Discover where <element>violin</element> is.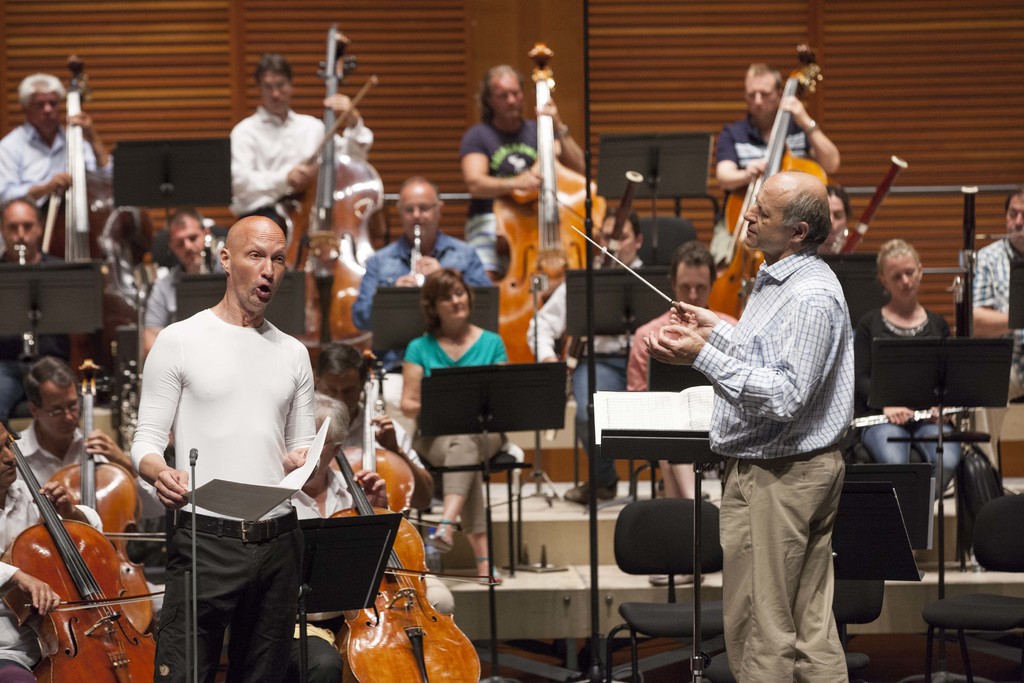
Discovered at 47 354 149 633.
